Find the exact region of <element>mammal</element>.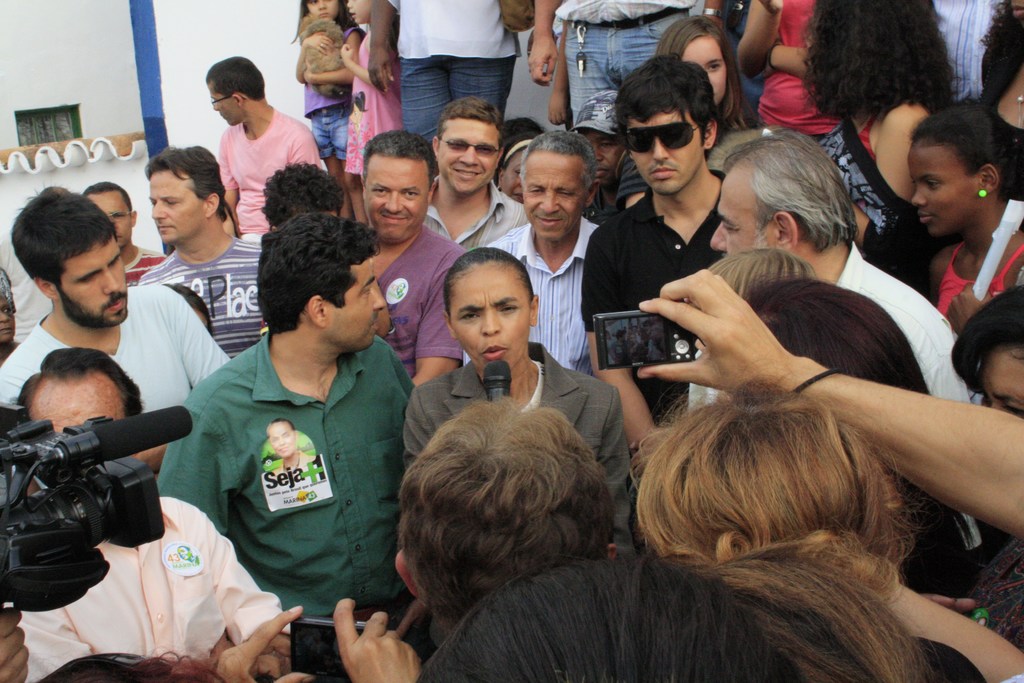
Exact region: <region>528, 0, 702, 134</region>.
